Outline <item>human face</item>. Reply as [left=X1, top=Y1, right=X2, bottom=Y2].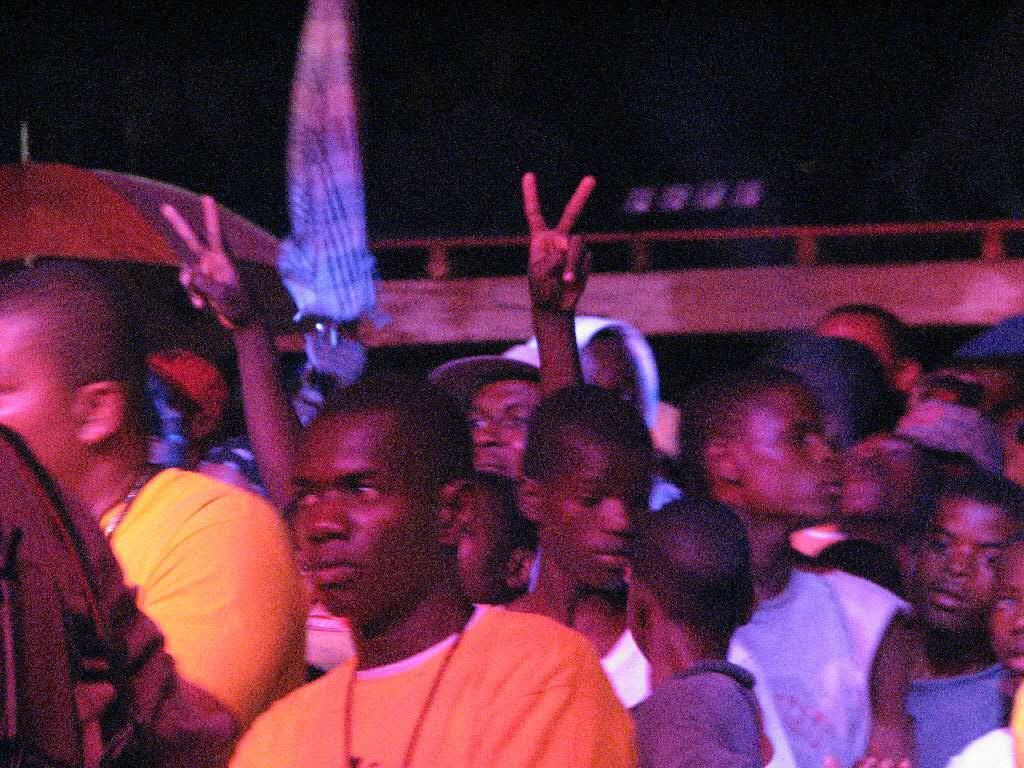
[left=919, top=493, right=1015, bottom=624].
